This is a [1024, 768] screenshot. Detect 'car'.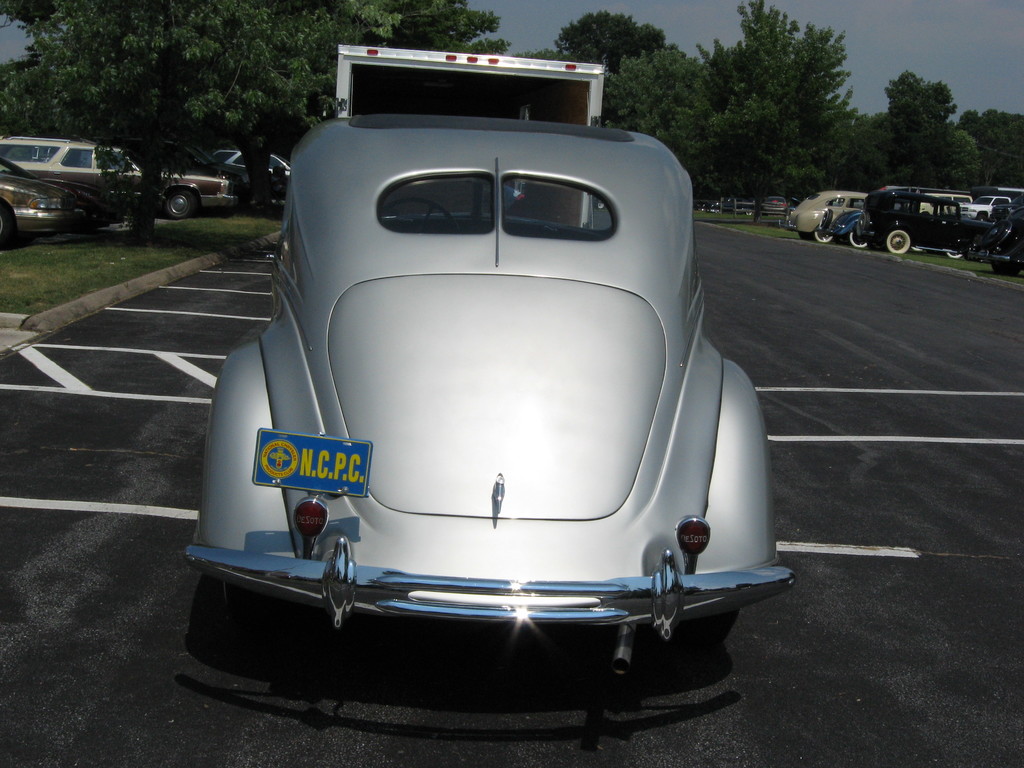
{"x1": 195, "y1": 77, "x2": 736, "y2": 726}.
